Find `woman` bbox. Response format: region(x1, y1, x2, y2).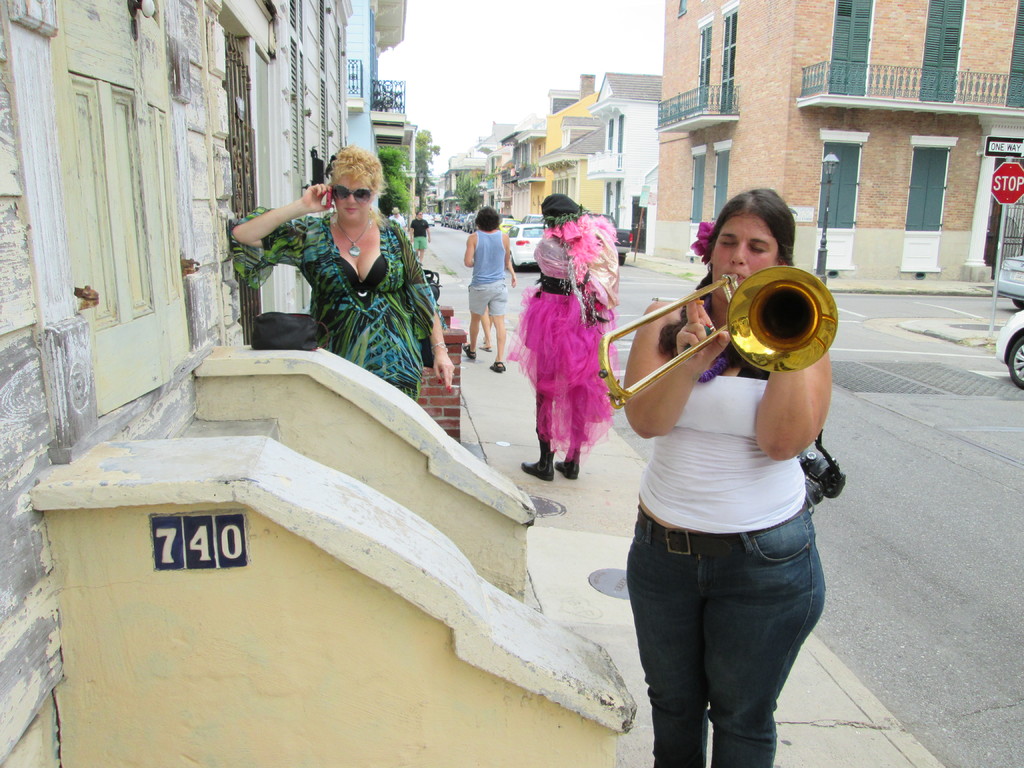
region(503, 192, 618, 479).
